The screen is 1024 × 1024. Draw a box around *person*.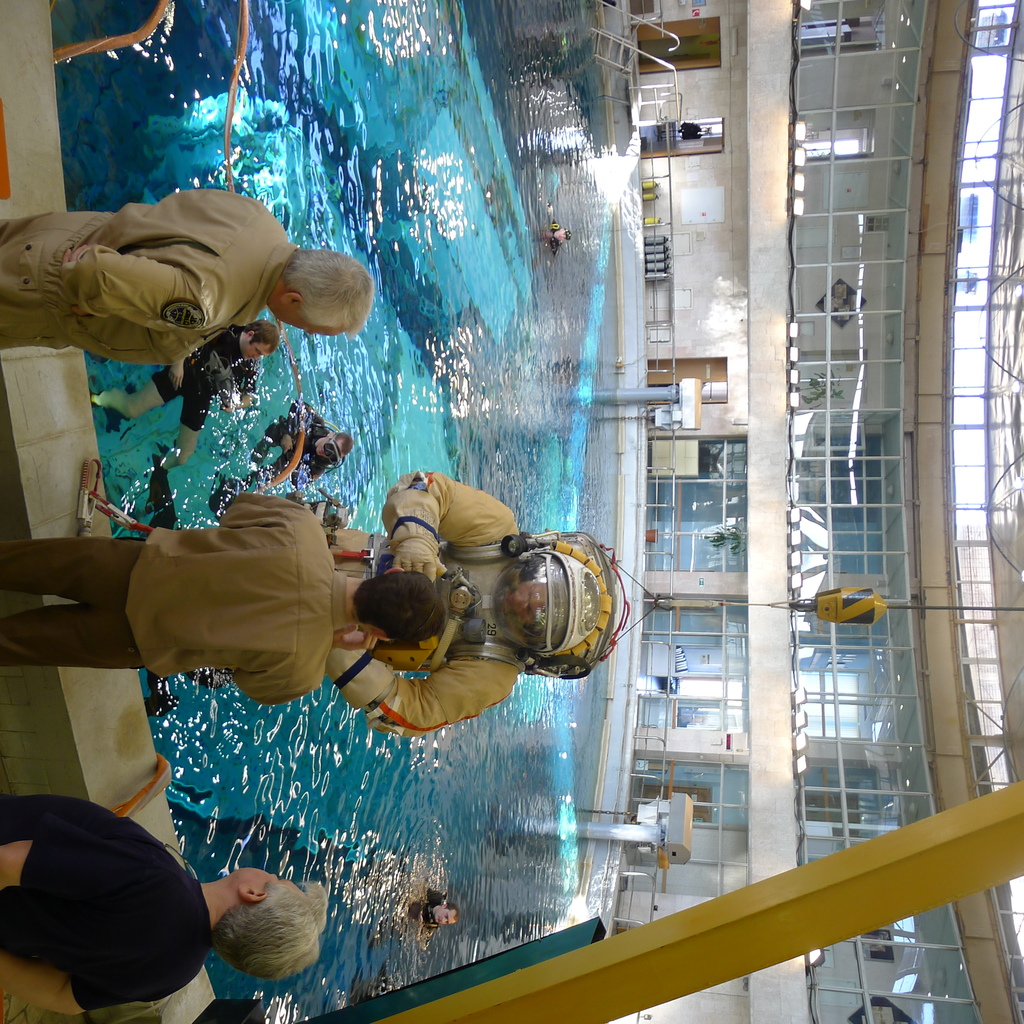
(x1=550, y1=205, x2=573, y2=259).
